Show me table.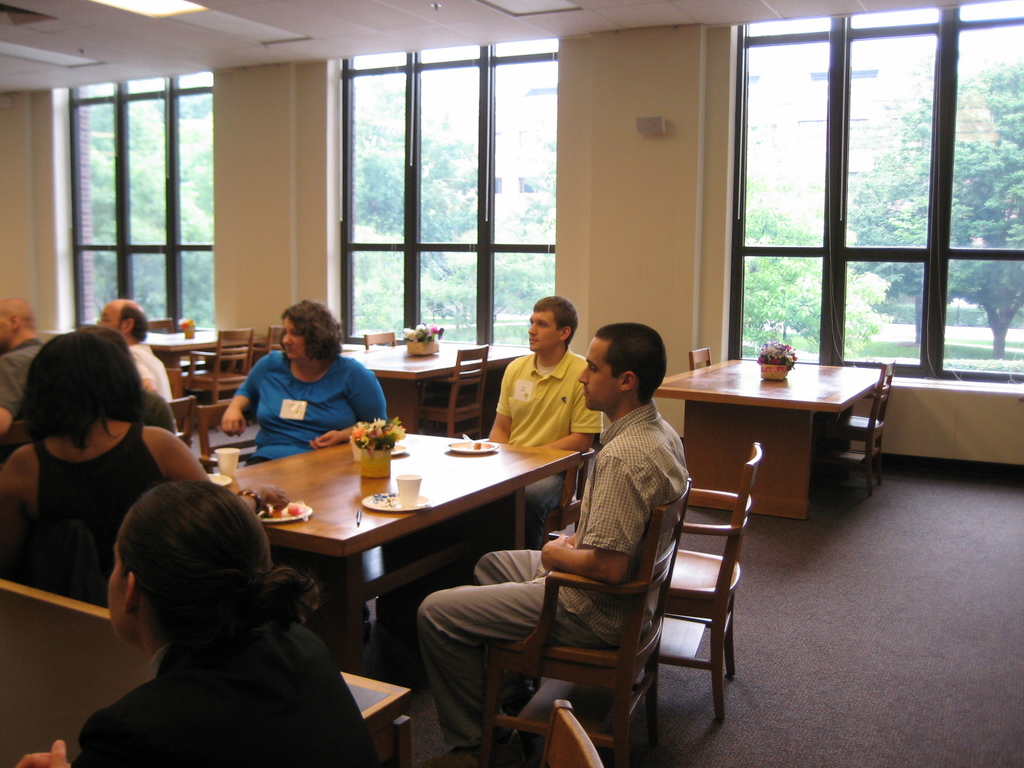
table is here: [340,340,531,434].
